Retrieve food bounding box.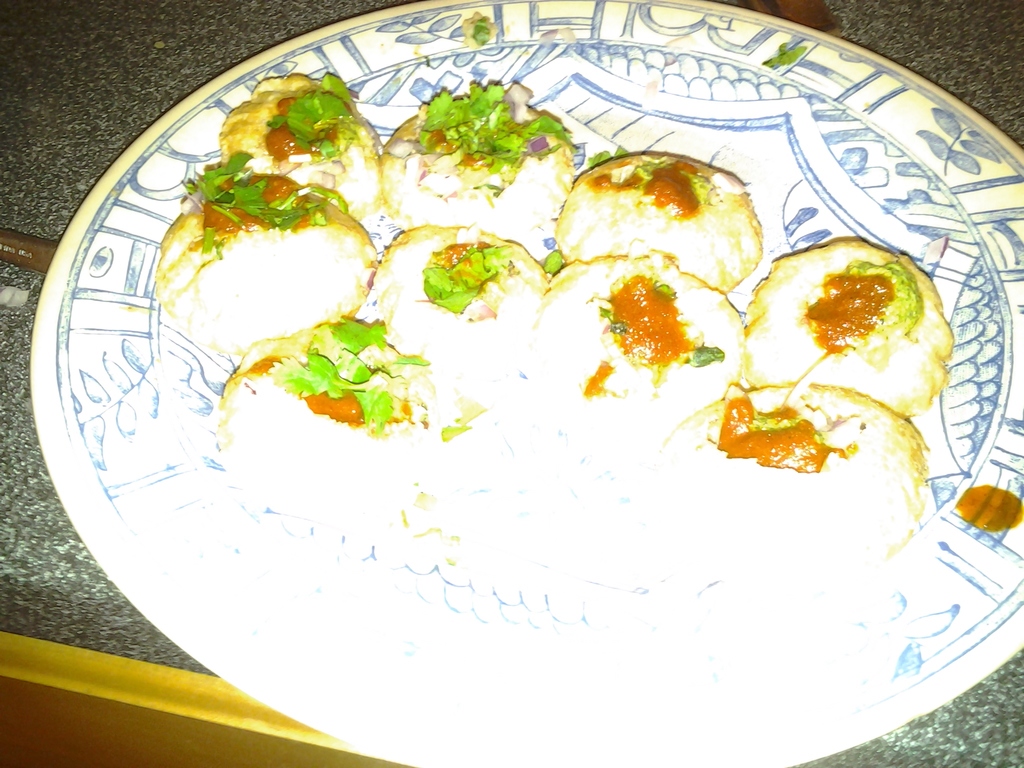
Bounding box: [371, 221, 546, 367].
